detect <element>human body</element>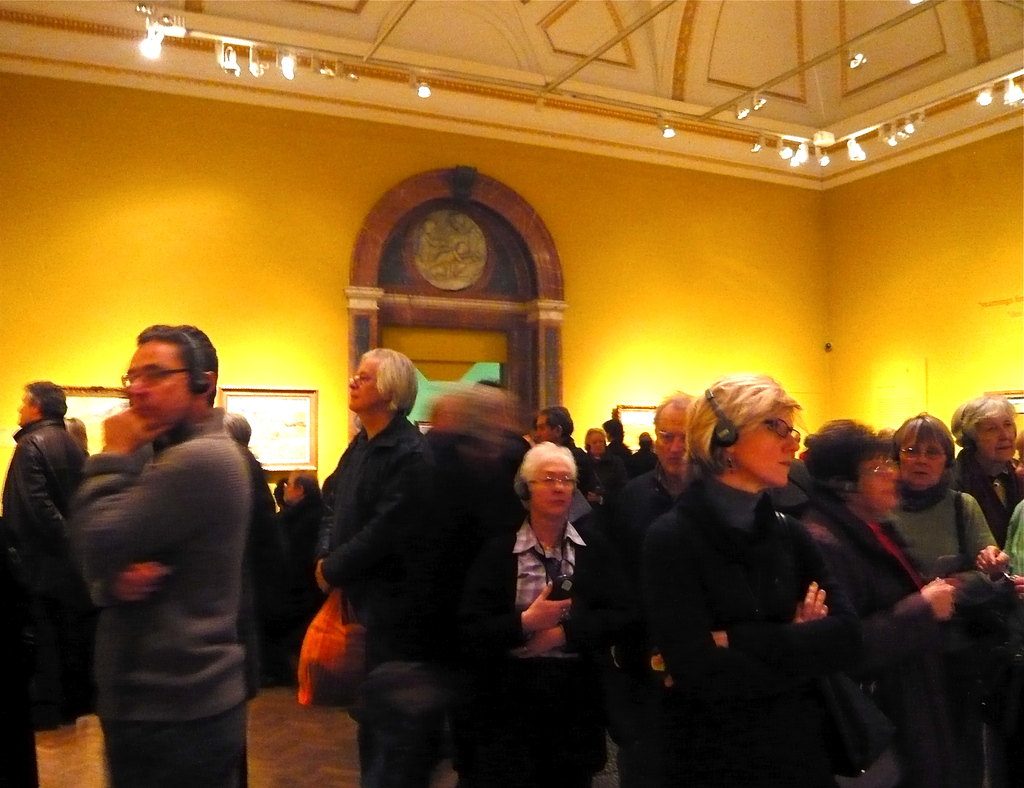
rect(599, 438, 630, 471)
